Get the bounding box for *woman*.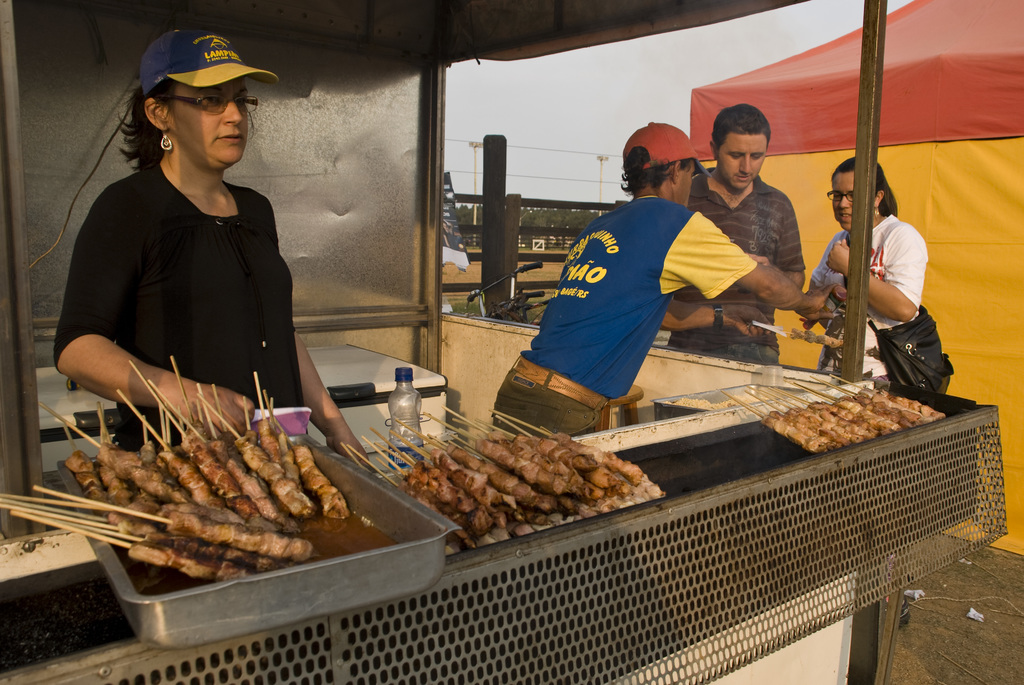
(left=51, top=38, right=325, bottom=456).
